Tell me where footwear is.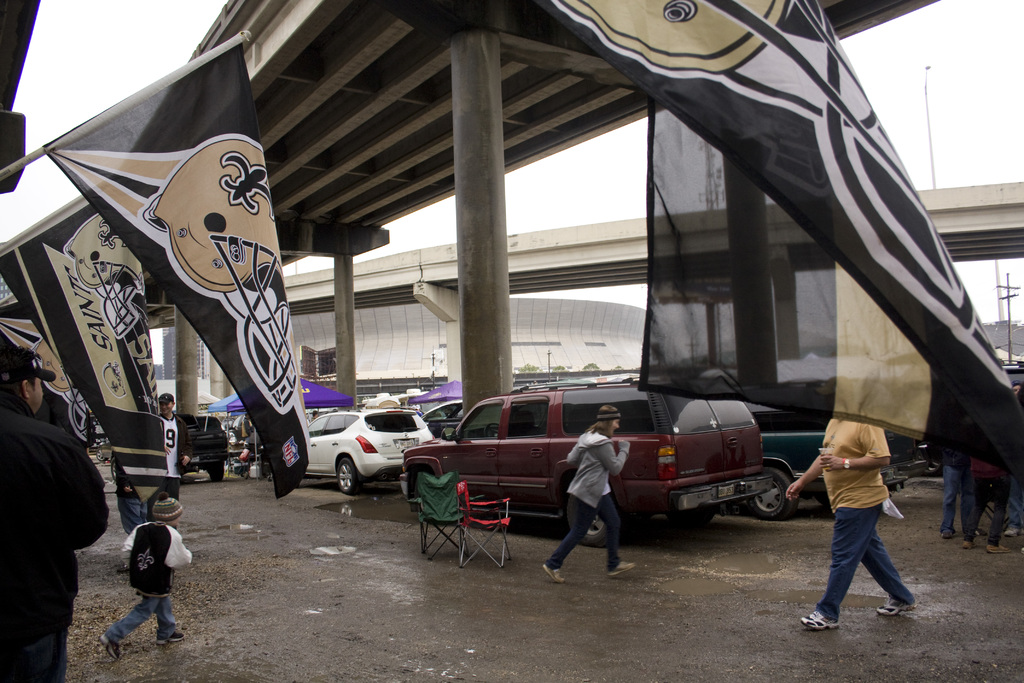
footwear is at (802,607,840,631).
